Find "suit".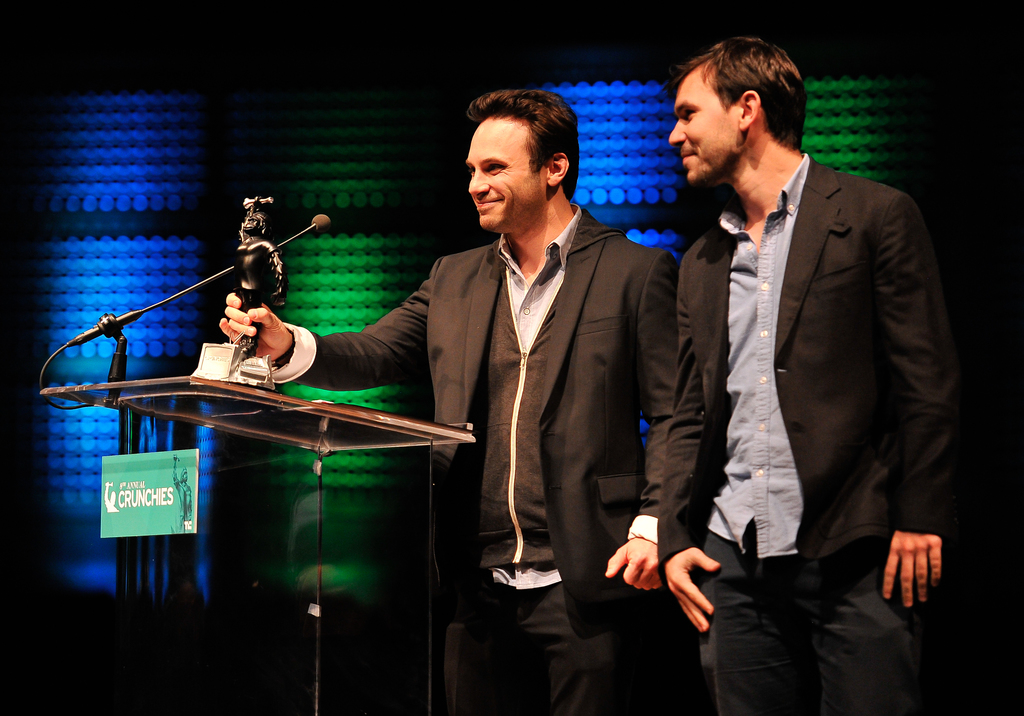
Rect(651, 161, 959, 711).
